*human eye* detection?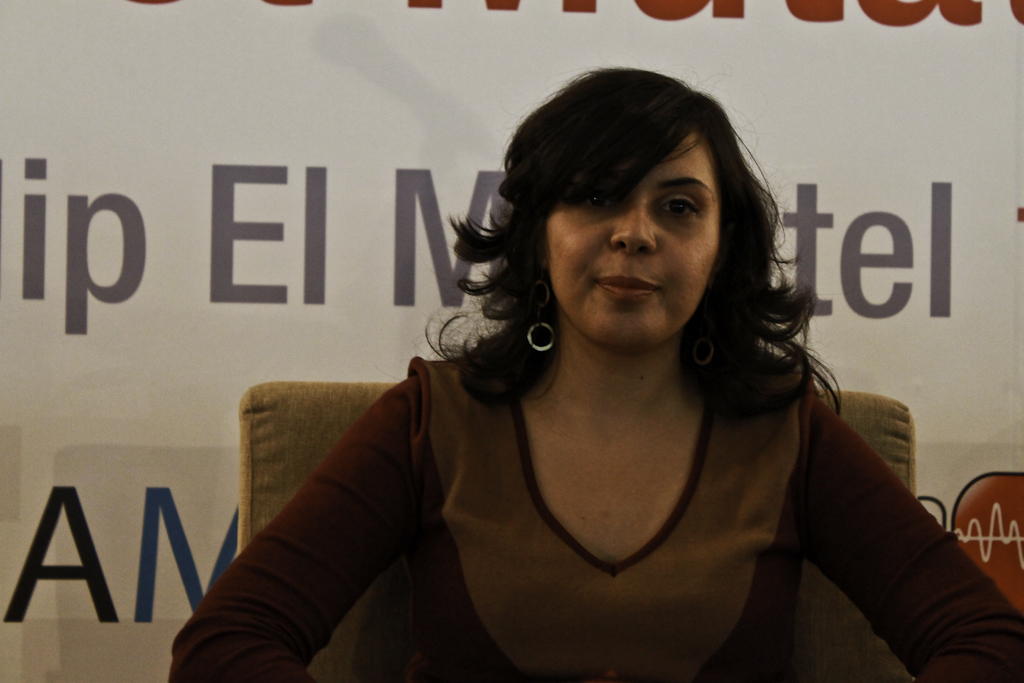
[x1=655, y1=193, x2=698, y2=221]
